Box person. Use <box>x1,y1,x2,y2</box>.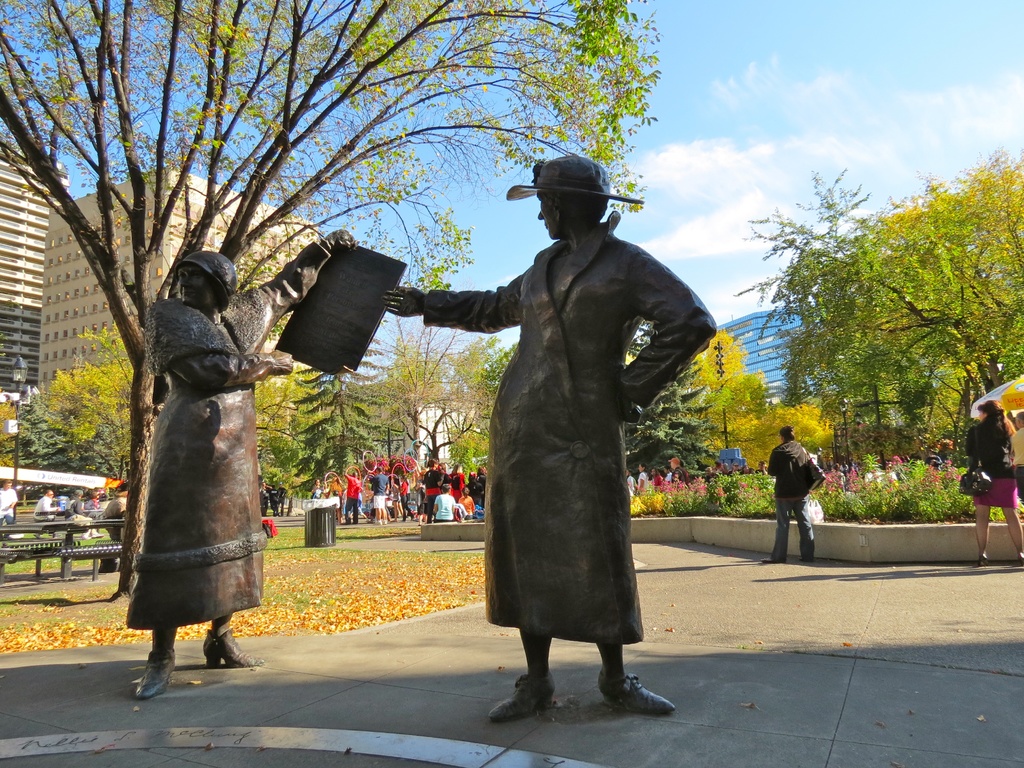
<box>977,400,1023,566</box>.
